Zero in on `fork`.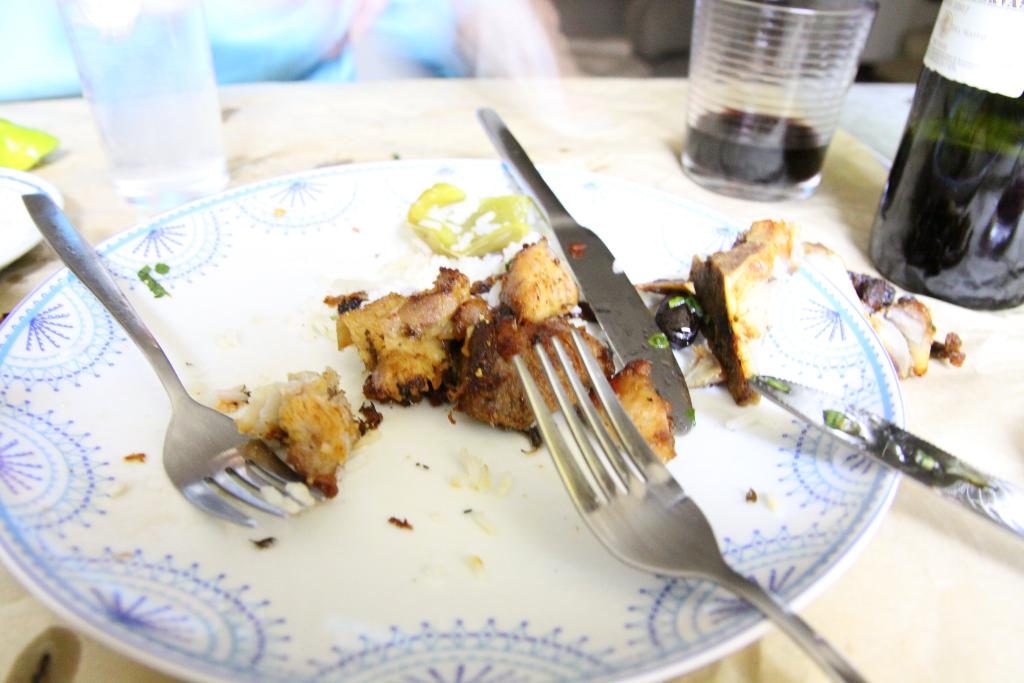
Zeroed in: (left=20, top=191, right=325, bottom=530).
